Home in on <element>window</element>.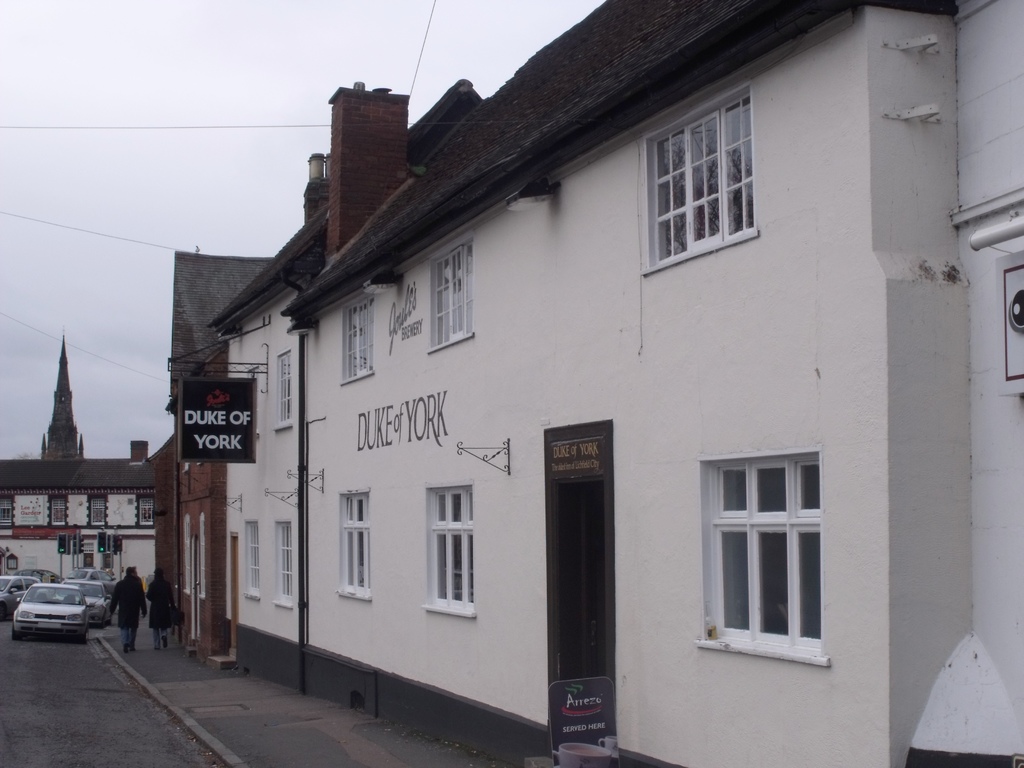
Homed in at bbox=[0, 495, 12, 527].
